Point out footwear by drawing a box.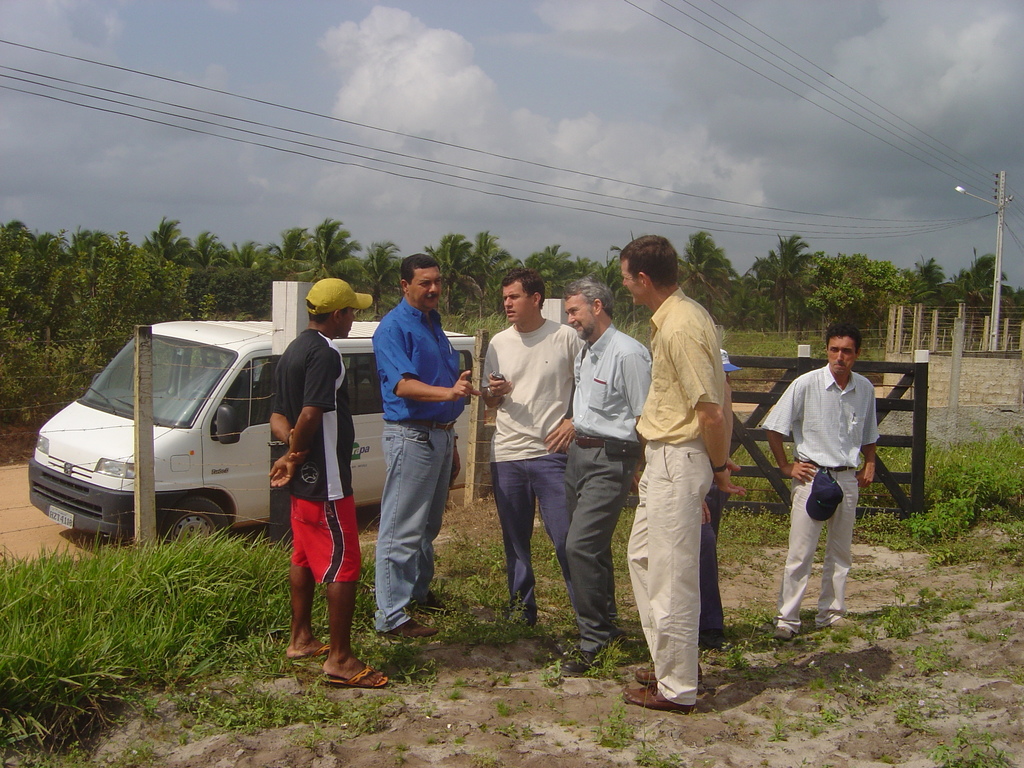
<box>557,647,607,673</box>.
